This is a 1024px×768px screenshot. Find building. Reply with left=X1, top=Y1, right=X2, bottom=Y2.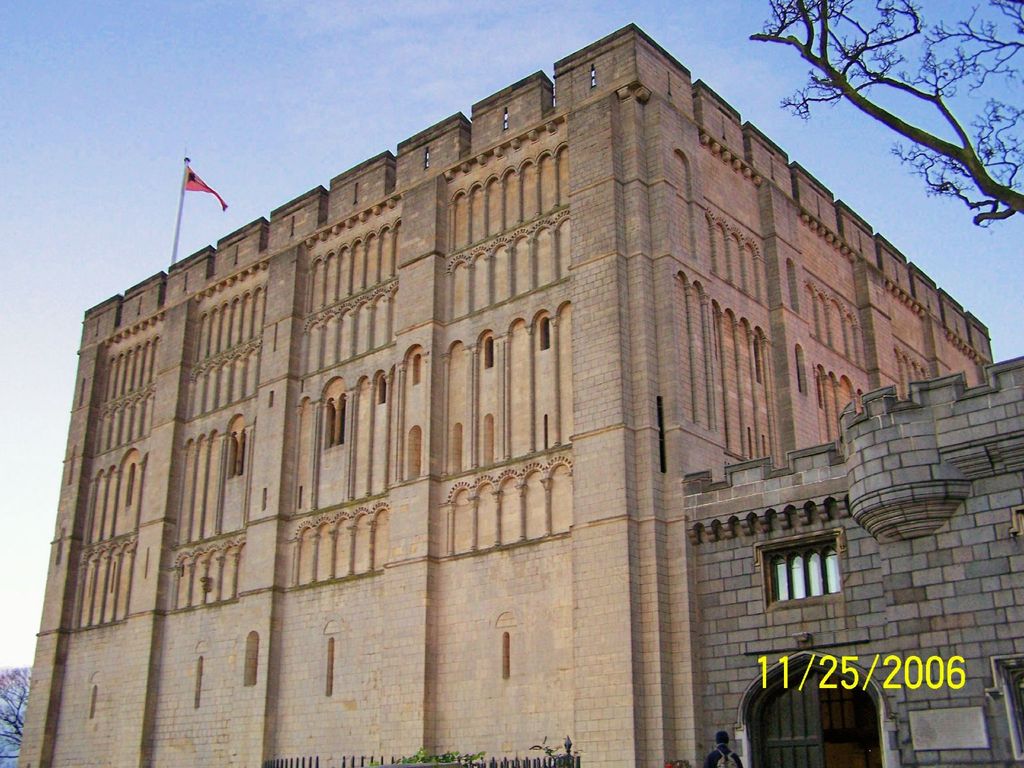
left=683, top=353, right=1023, bottom=767.
